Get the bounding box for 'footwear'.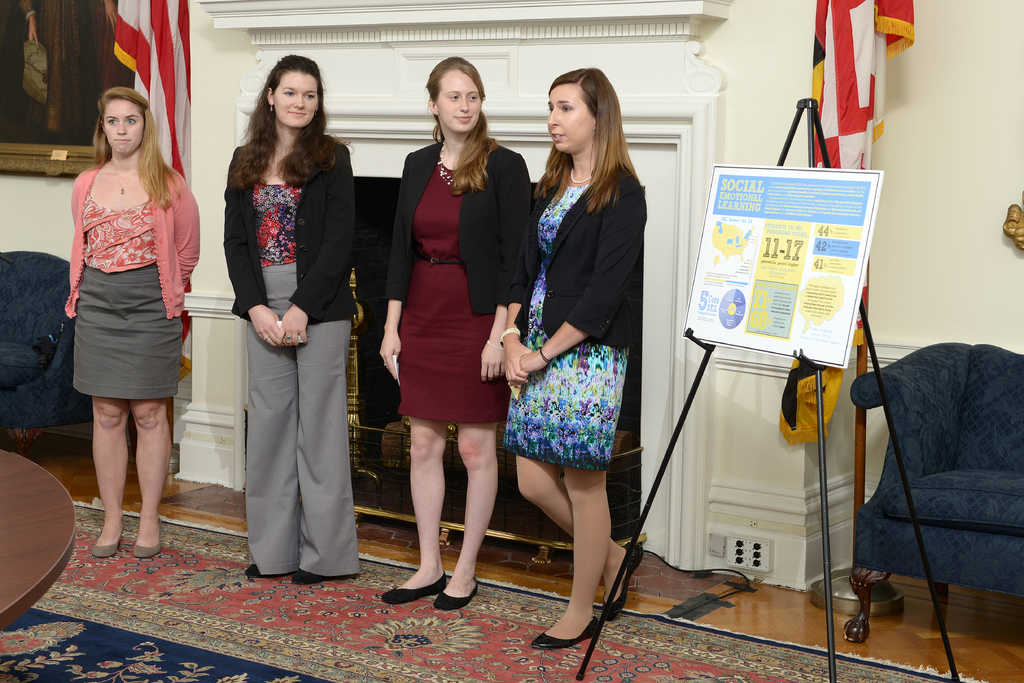
247,562,286,580.
